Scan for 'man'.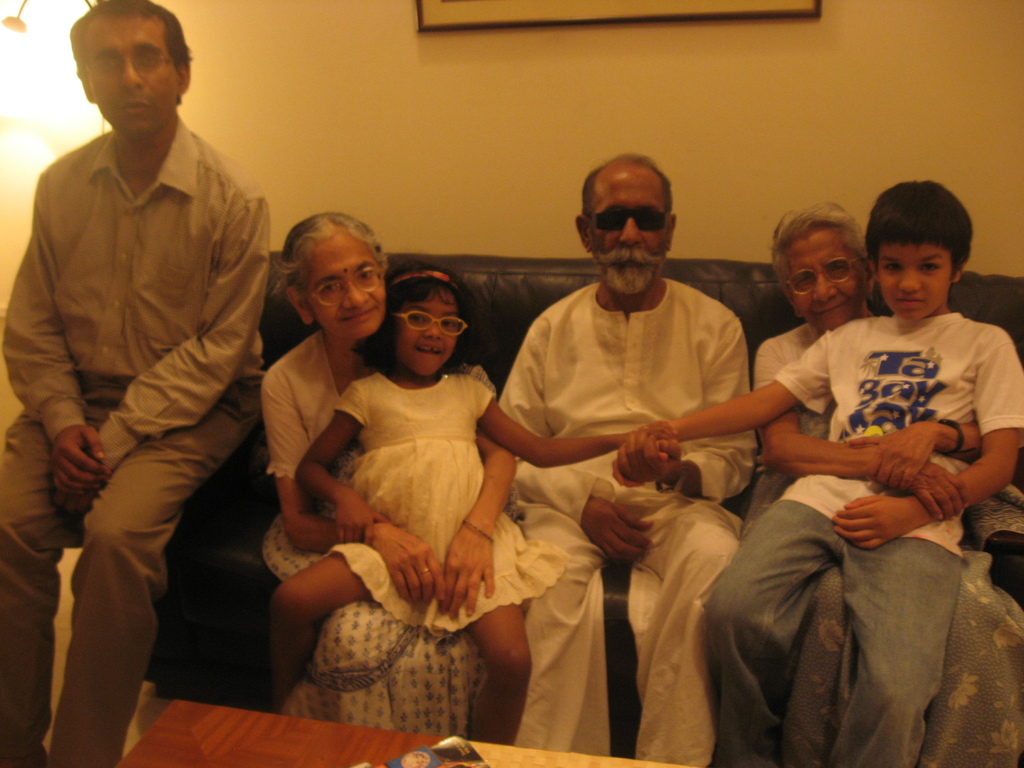
Scan result: x1=10, y1=3, x2=292, y2=748.
